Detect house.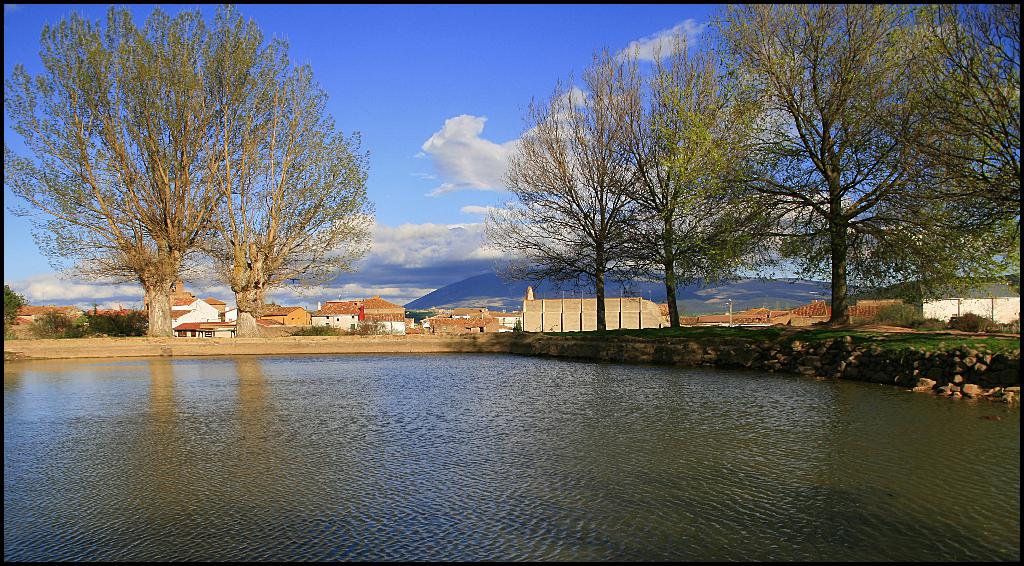
Detected at bbox(922, 283, 1023, 327).
